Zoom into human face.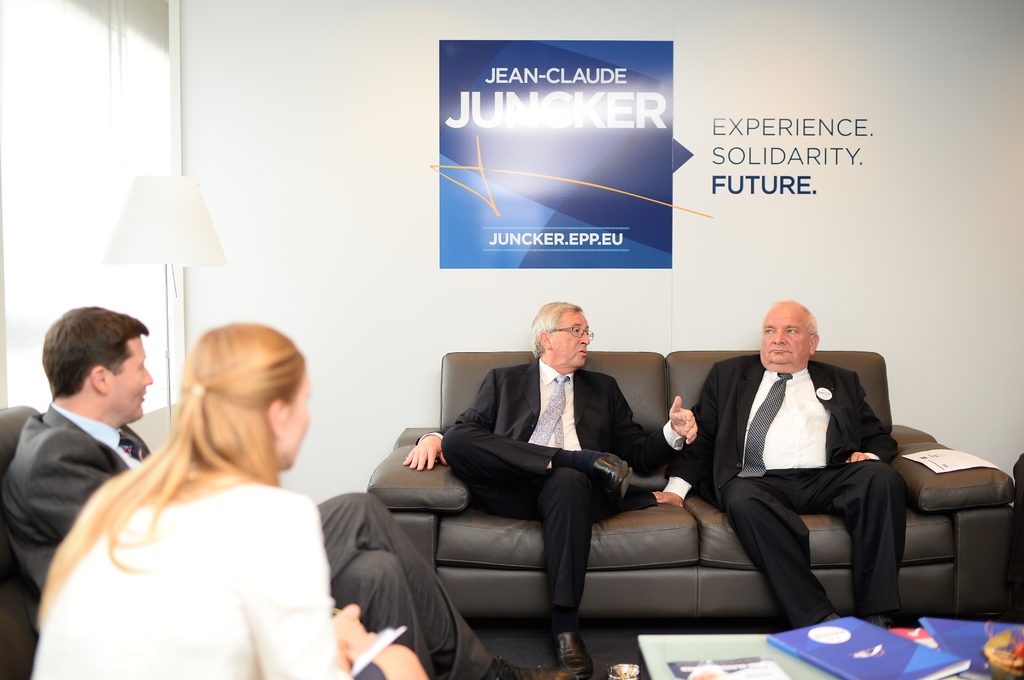
Zoom target: detection(762, 310, 805, 368).
